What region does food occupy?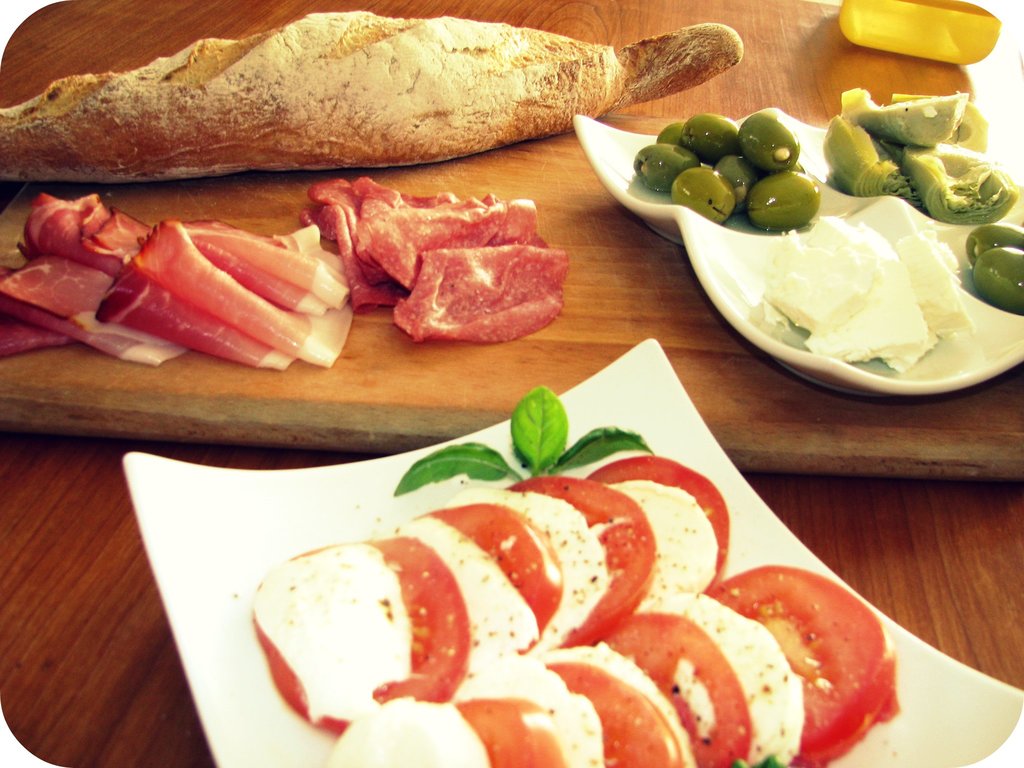
select_region(148, 372, 861, 750).
